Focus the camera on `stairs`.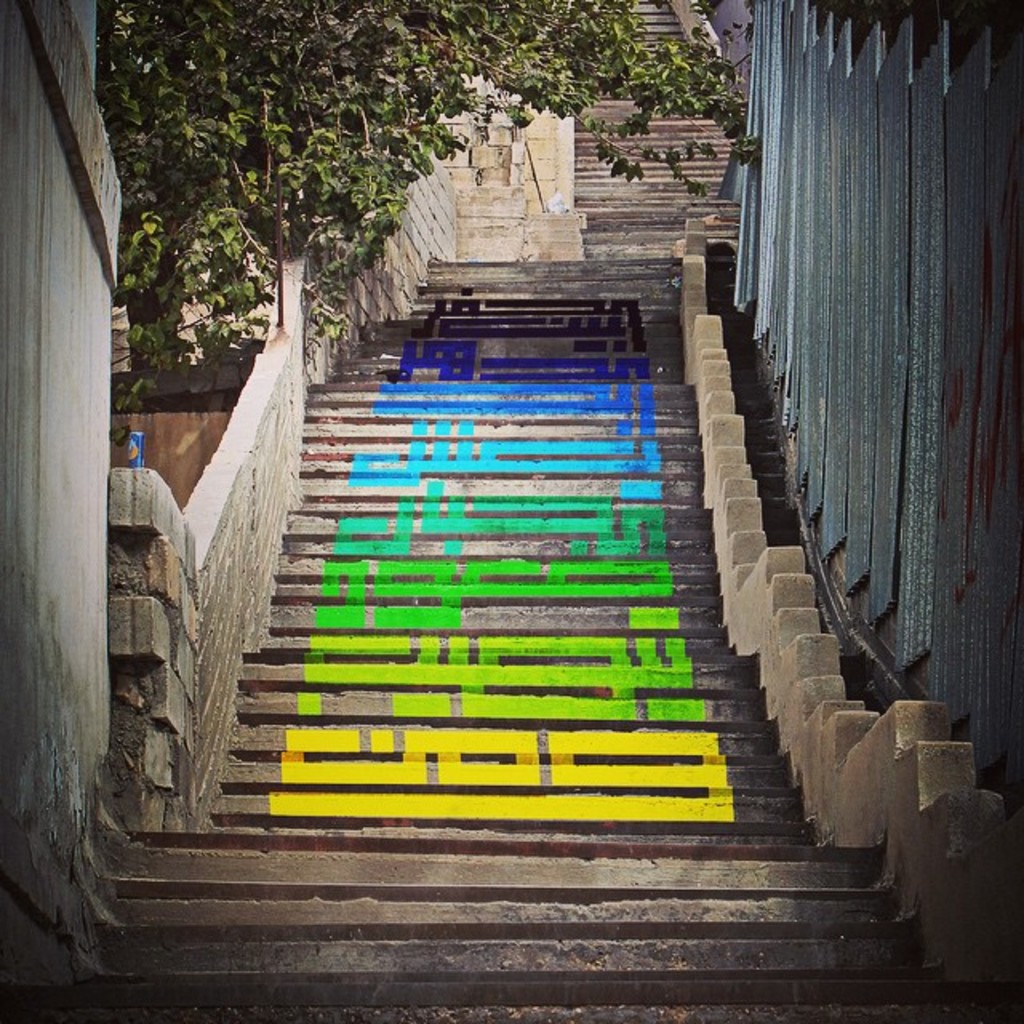
Focus region: (x1=109, y1=2, x2=981, y2=1022).
